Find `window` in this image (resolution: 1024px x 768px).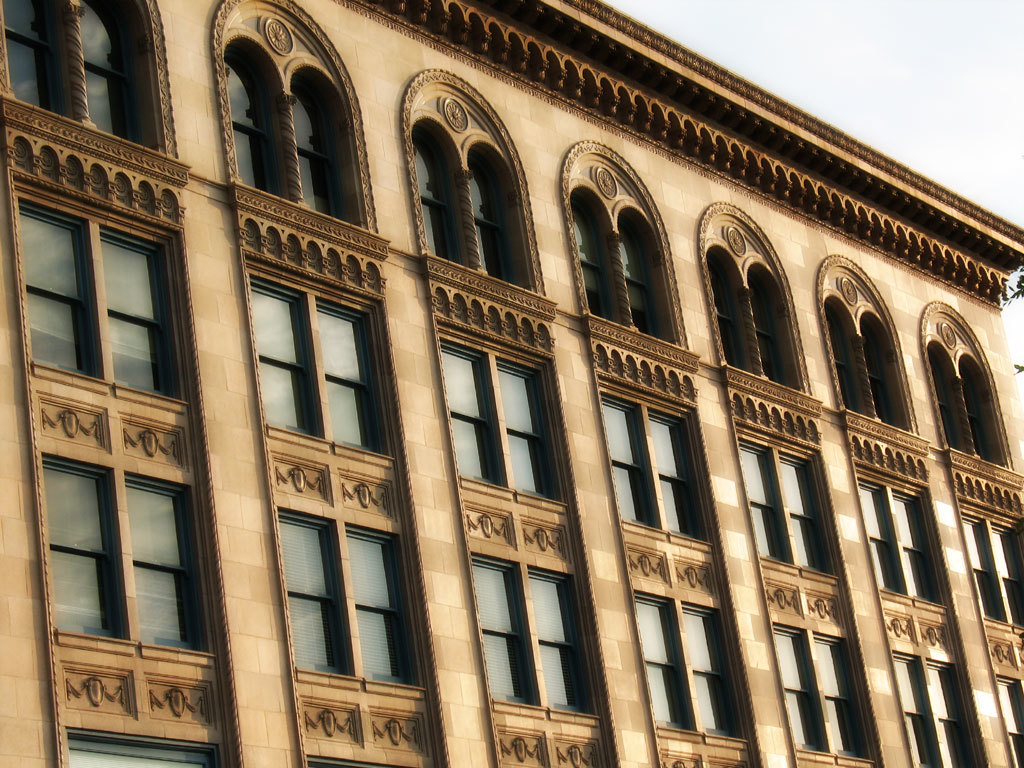
detection(465, 548, 597, 718).
